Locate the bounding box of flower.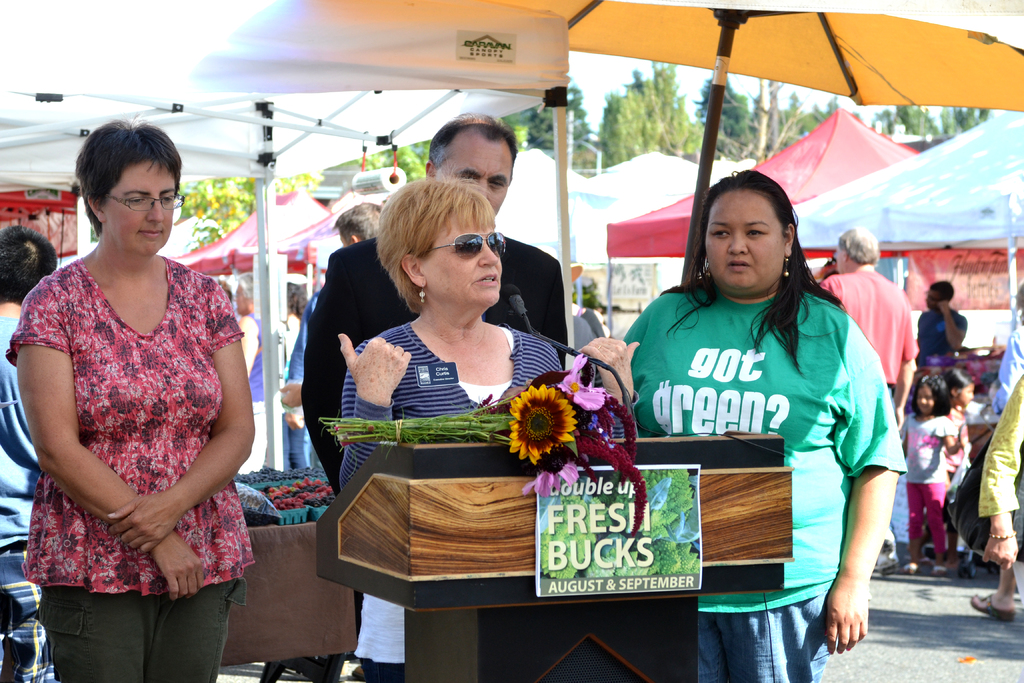
Bounding box: Rect(525, 451, 582, 495).
